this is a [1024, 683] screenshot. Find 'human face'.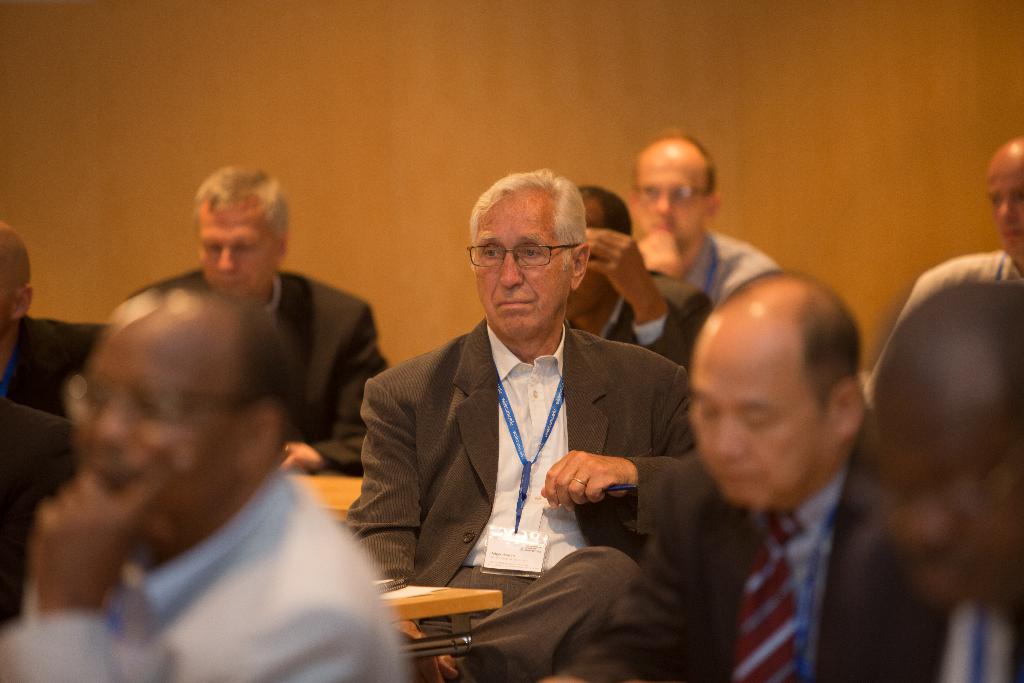
Bounding box: x1=198, y1=202, x2=269, y2=302.
